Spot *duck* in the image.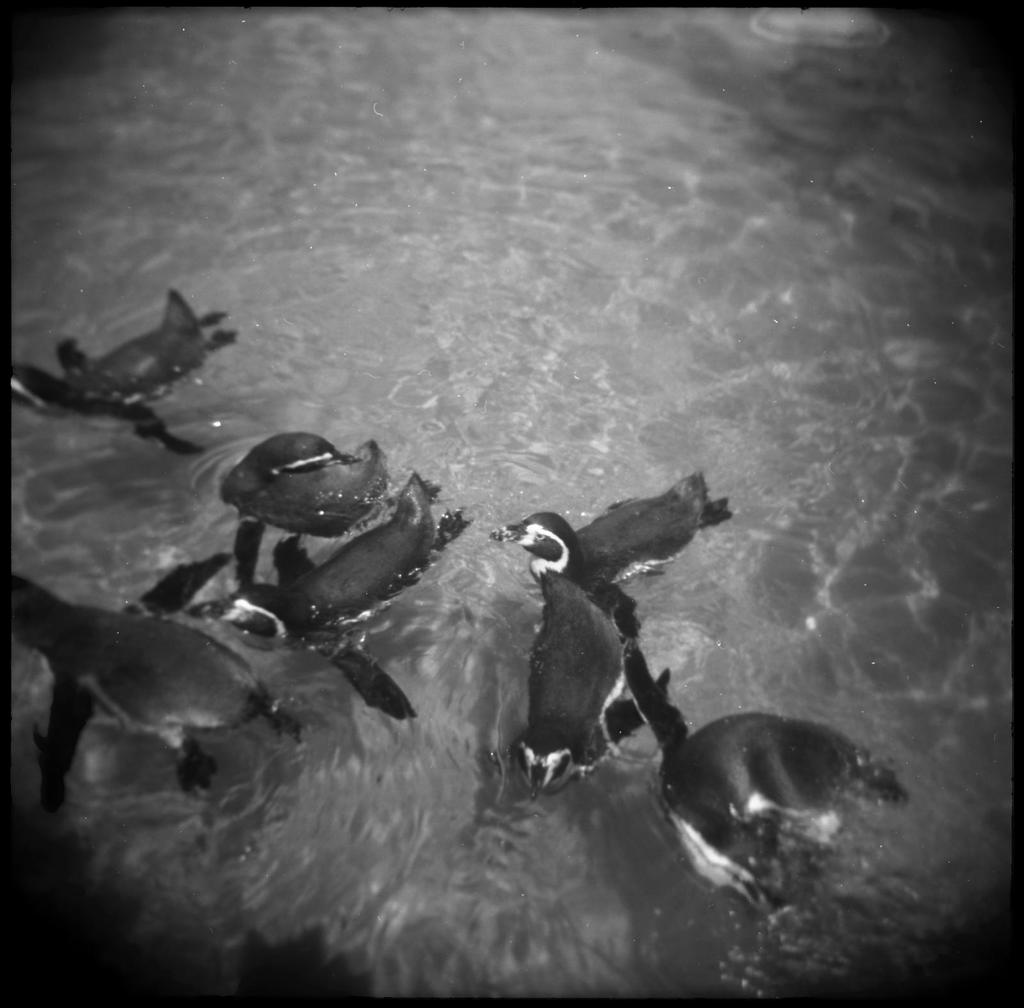
*duck* found at 472,460,736,811.
